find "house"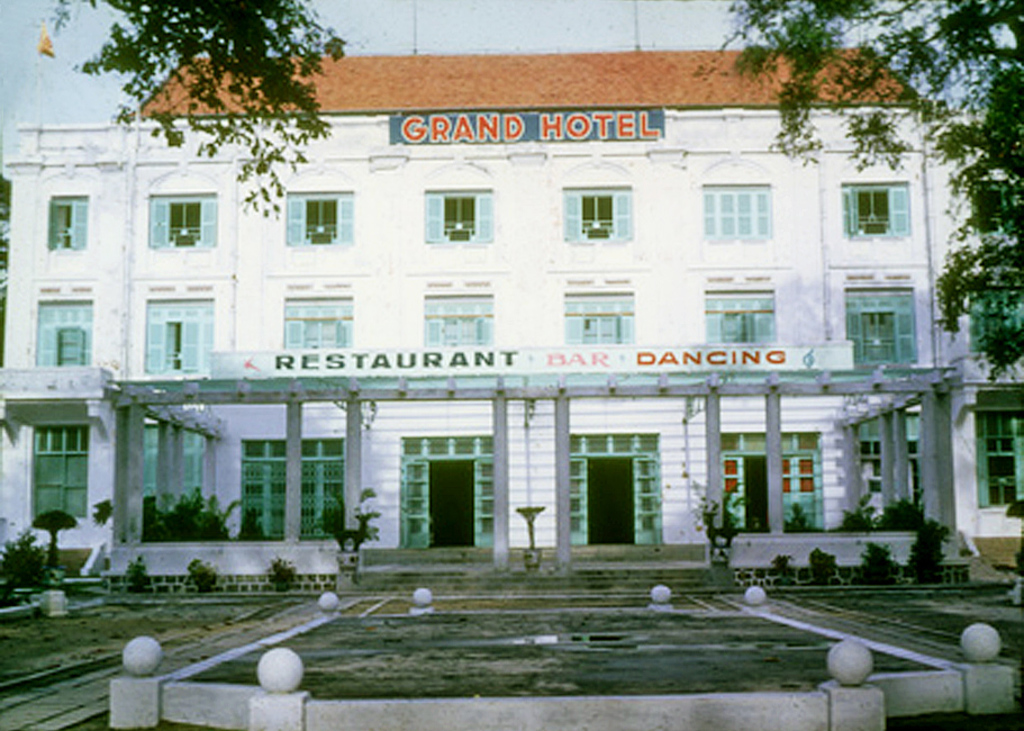
select_region(0, 43, 1023, 584)
